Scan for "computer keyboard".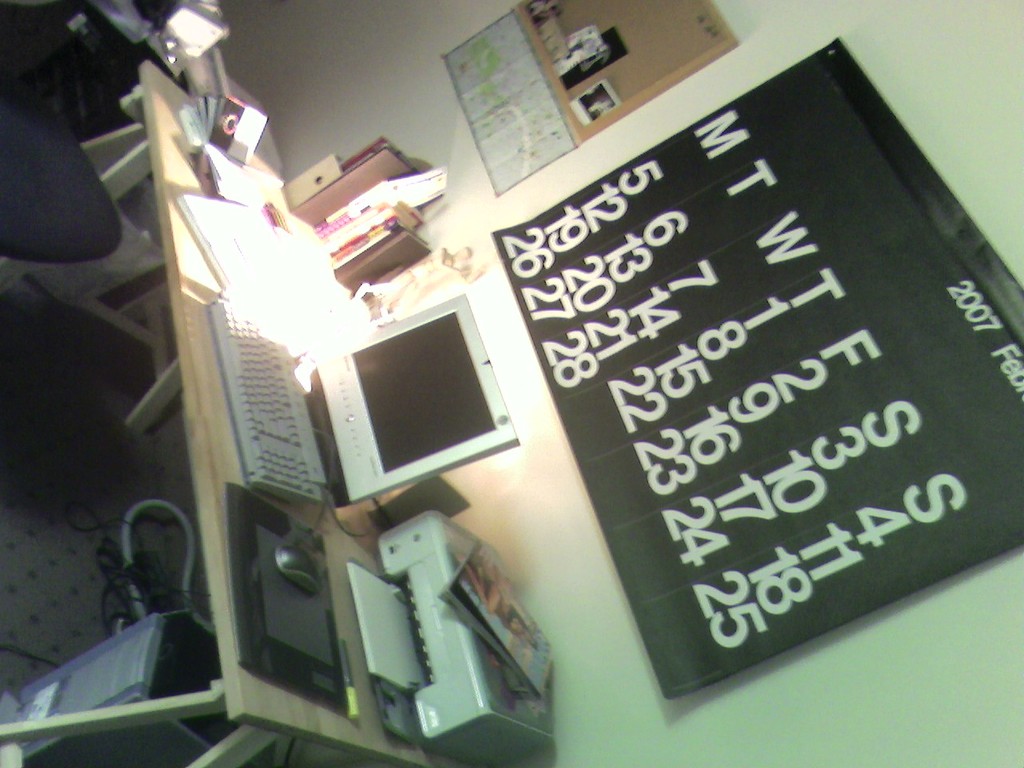
Scan result: (211,298,331,506).
